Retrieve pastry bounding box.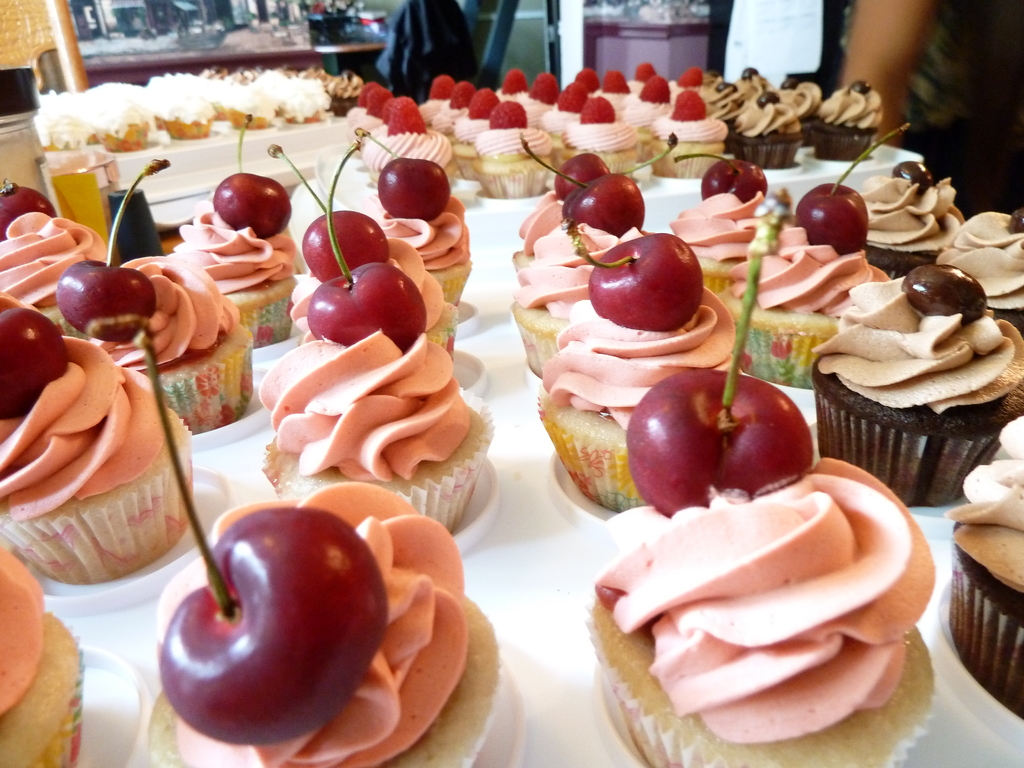
Bounding box: 58 171 255 419.
